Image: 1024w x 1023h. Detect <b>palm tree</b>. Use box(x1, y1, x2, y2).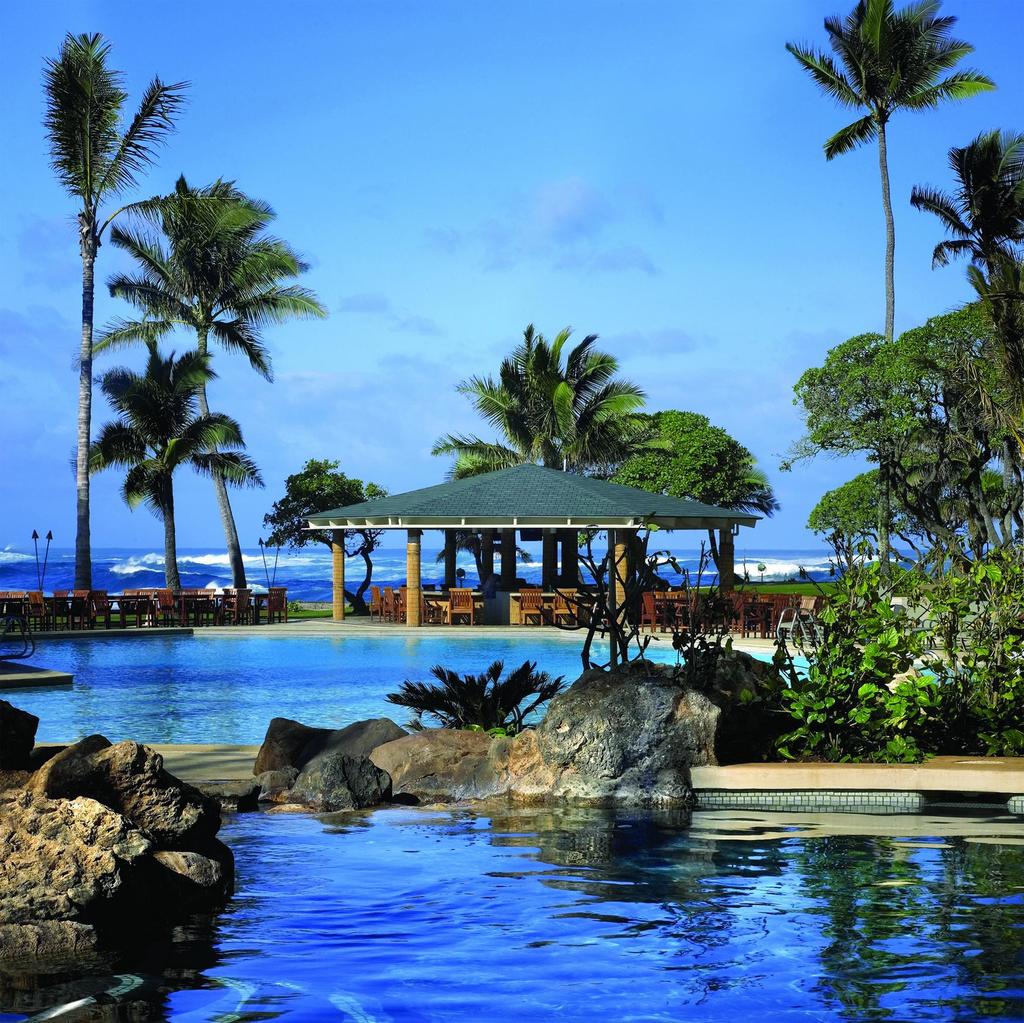
box(36, 26, 191, 613).
